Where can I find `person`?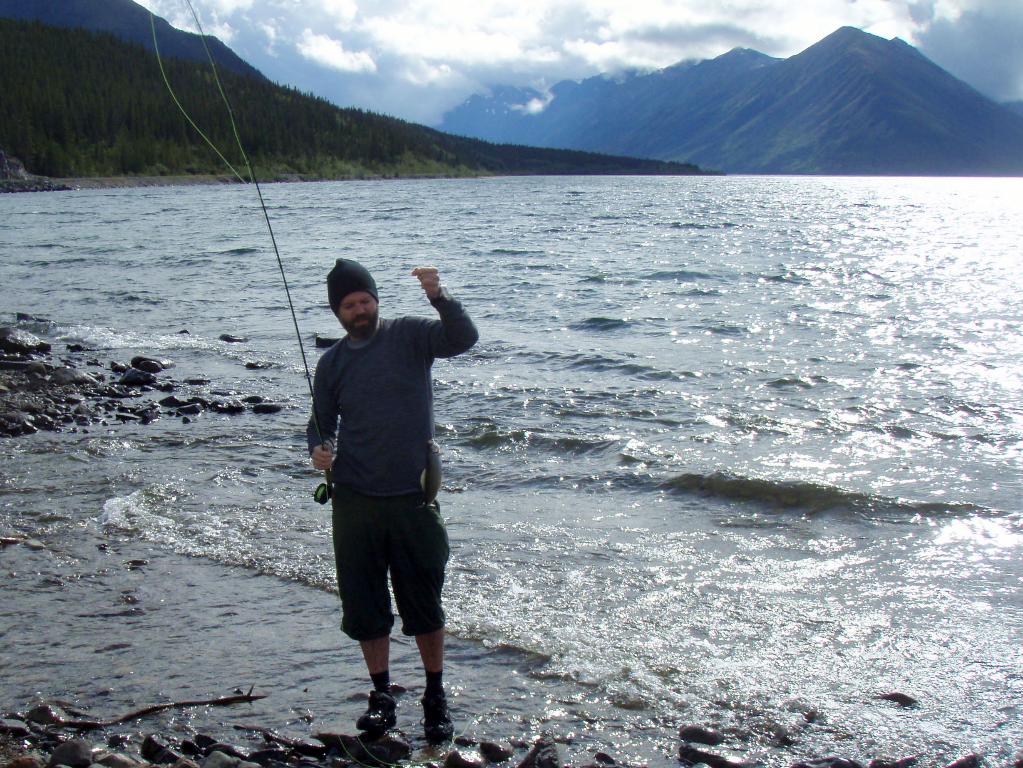
You can find it at locate(304, 258, 480, 745).
